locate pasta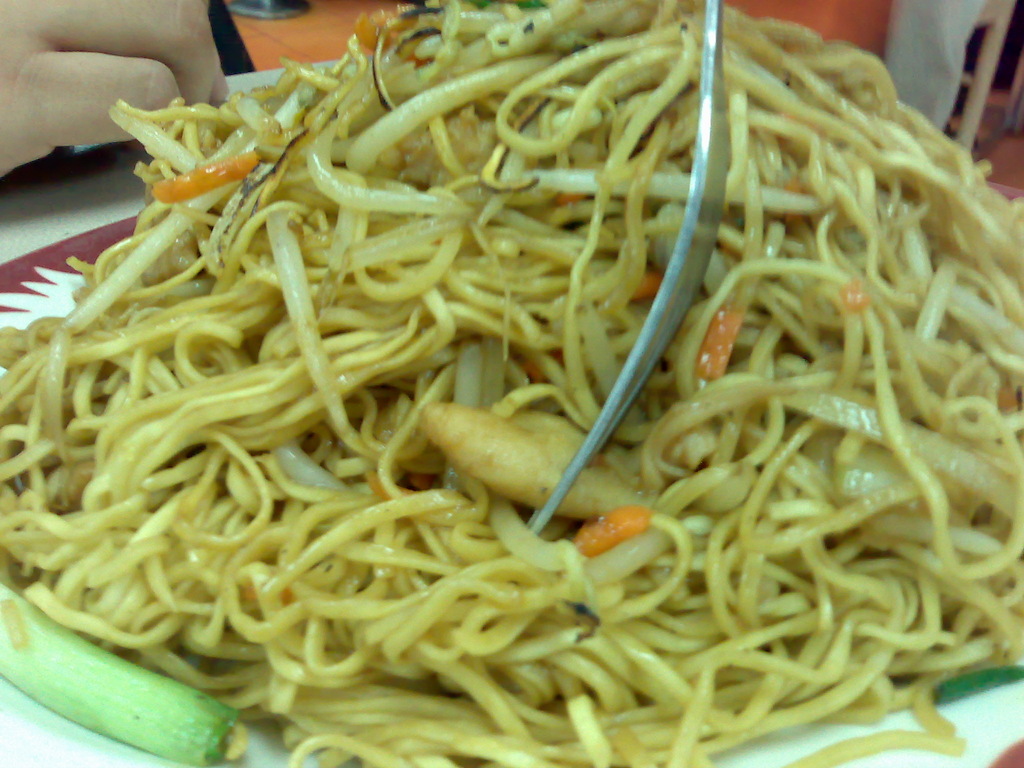
bbox(0, 0, 1023, 767)
